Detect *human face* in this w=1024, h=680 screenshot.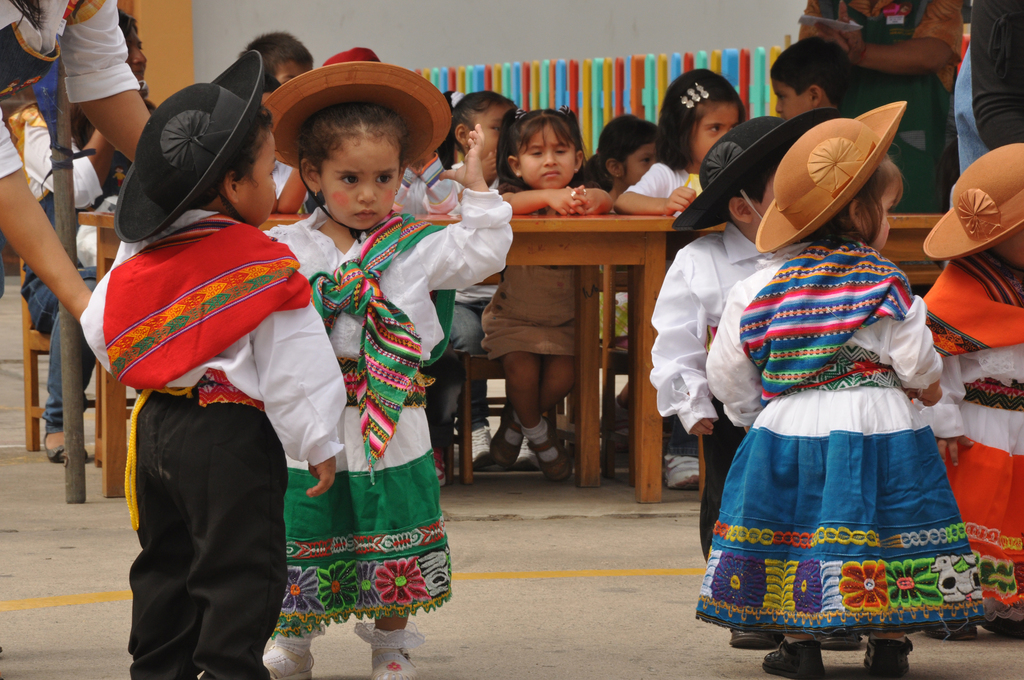
Detection: detection(519, 121, 577, 190).
